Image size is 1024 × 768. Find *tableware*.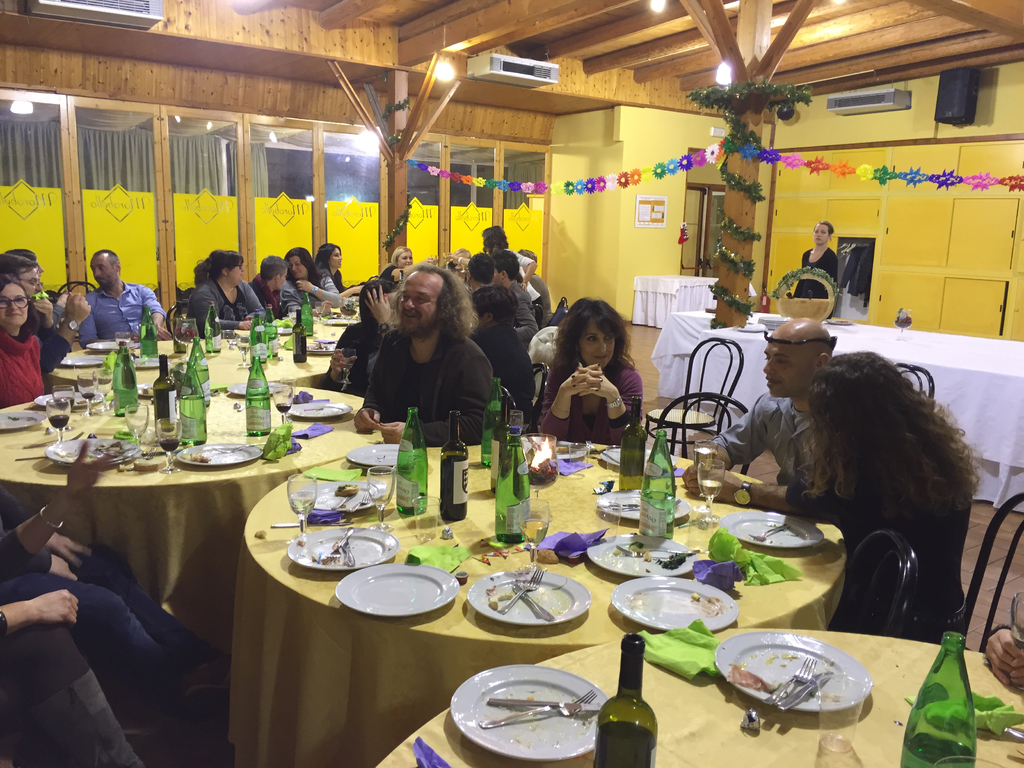
(x1=763, y1=653, x2=814, y2=707).
